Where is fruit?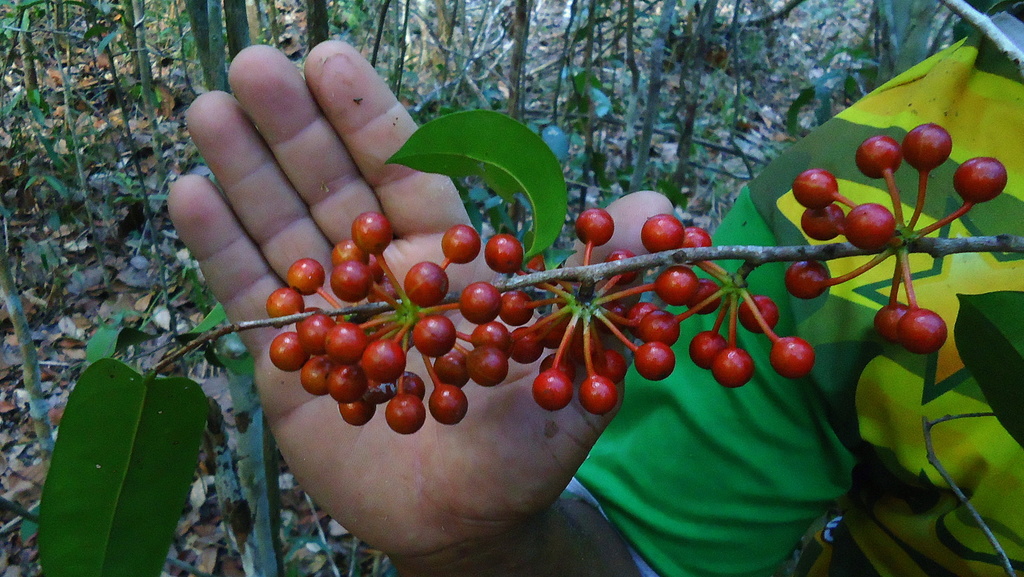
rect(956, 156, 1009, 203).
